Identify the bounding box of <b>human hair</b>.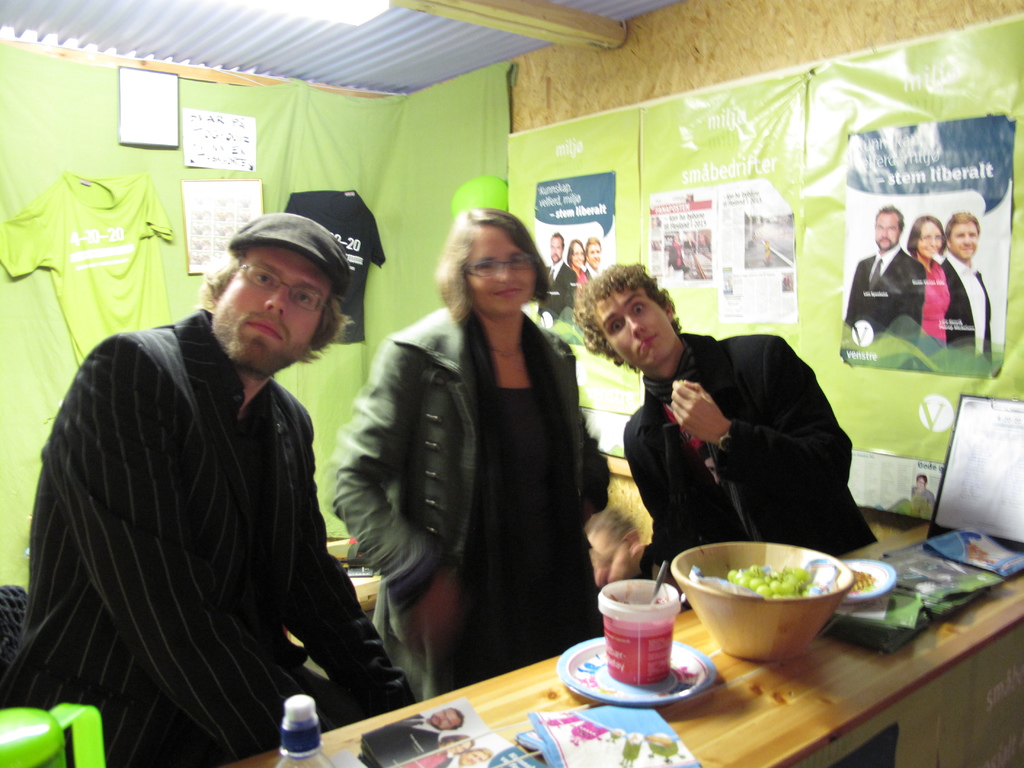
box(552, 234, 564, 242).
